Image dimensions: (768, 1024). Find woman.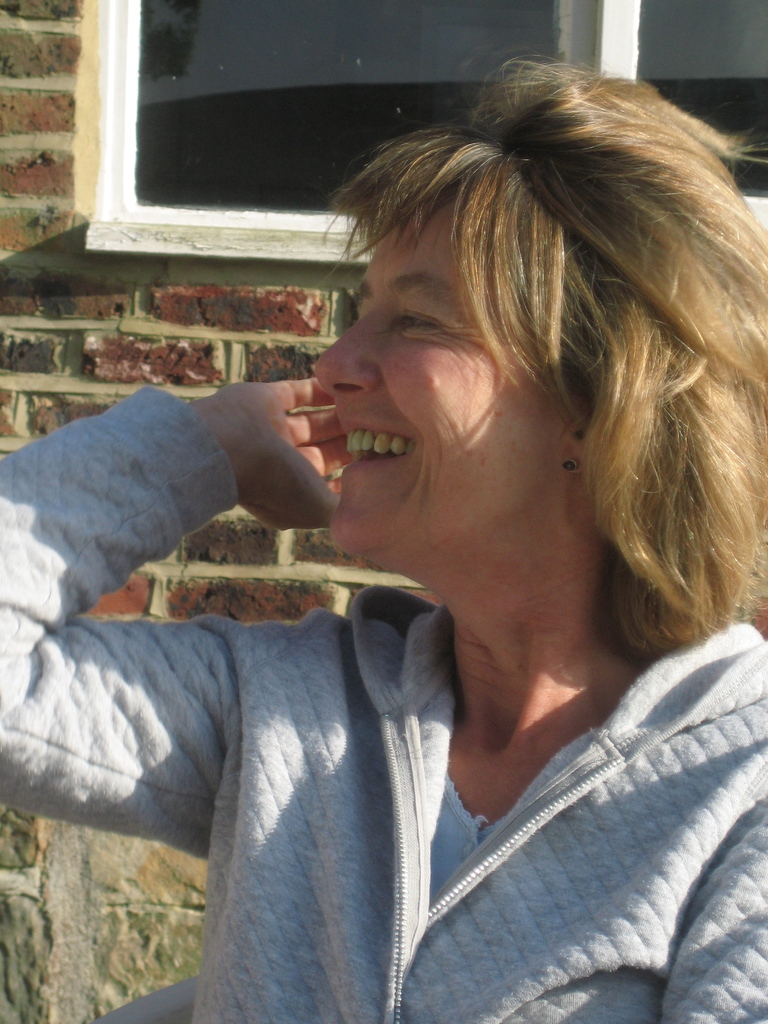
(160, 66, 751, 1012).
